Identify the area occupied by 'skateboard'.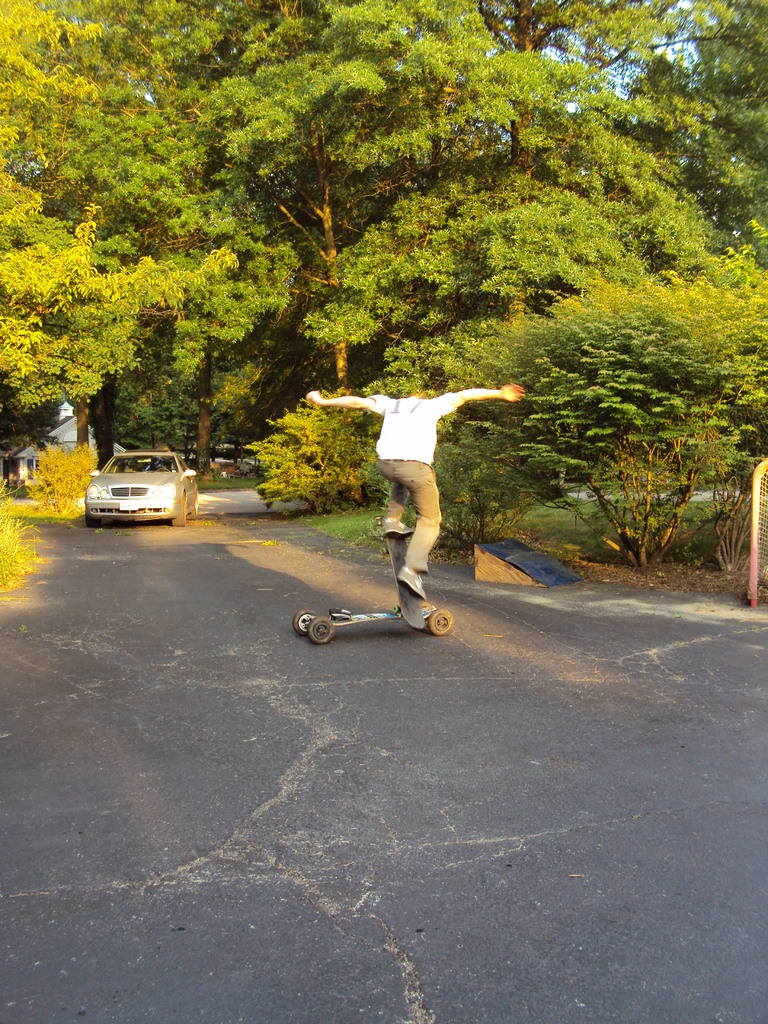
Area: {"left": 387, "top": 531, "right": 427, "bottom": 630}.
